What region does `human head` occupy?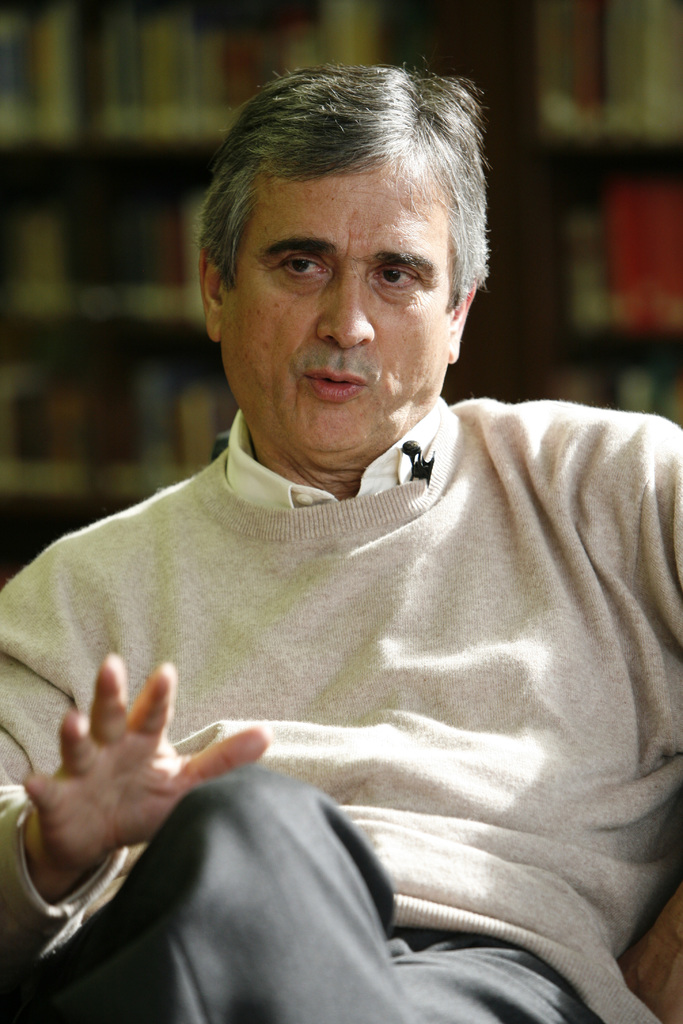
locate(210, 54, 490, 397).
